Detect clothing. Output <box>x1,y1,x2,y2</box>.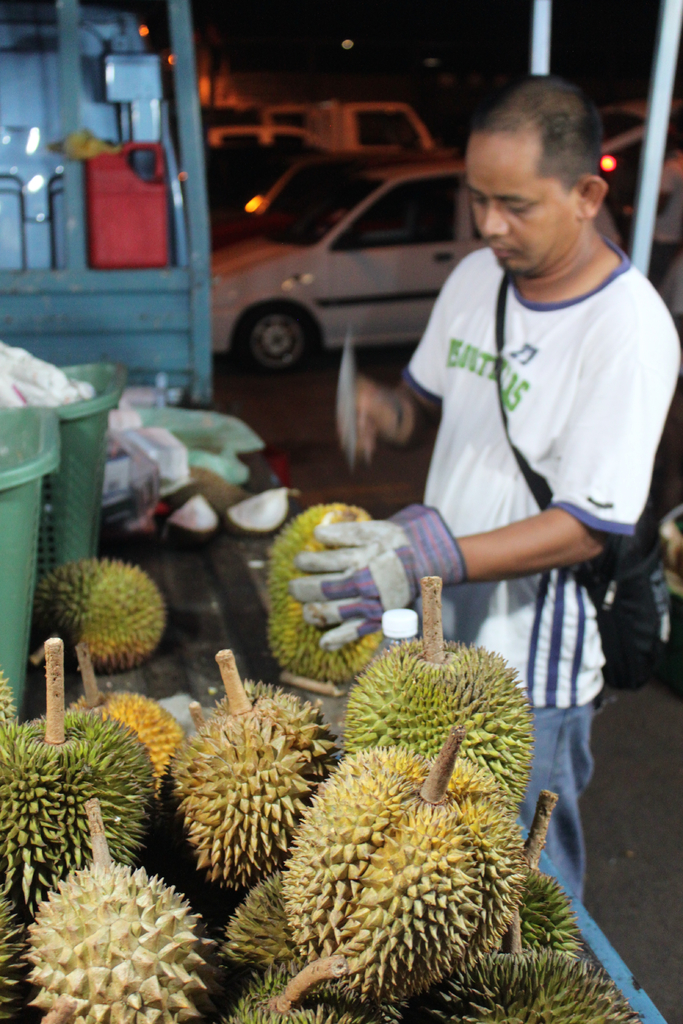
<box>401,239,682,700</box>.
